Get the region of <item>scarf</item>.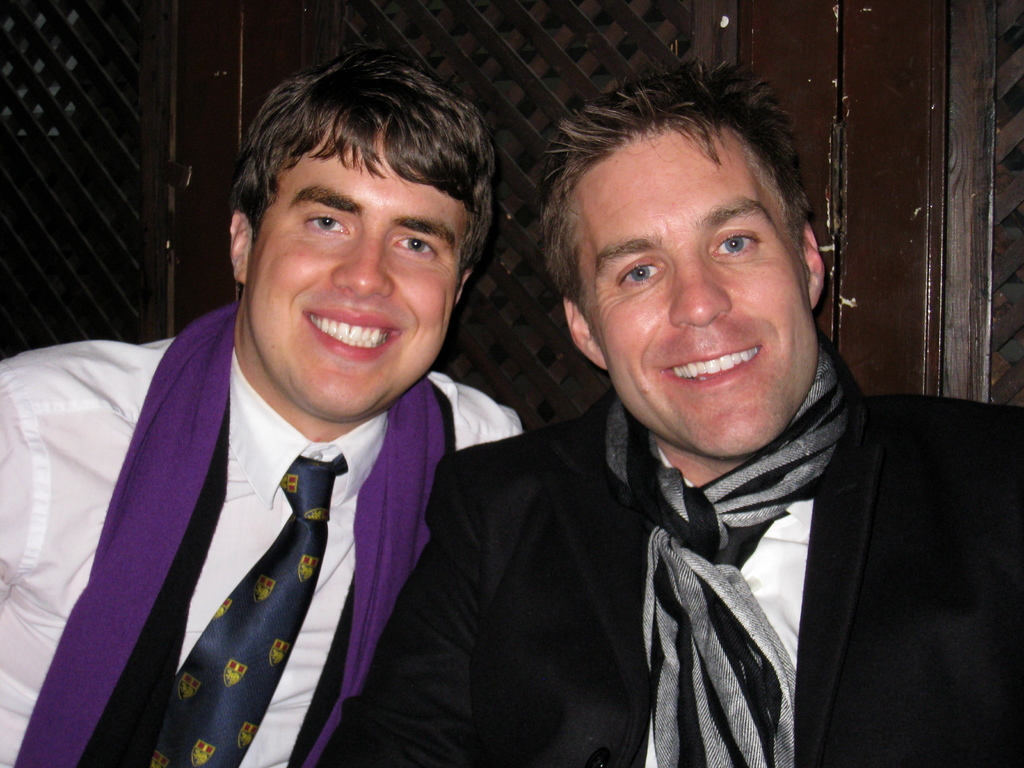
(12,303,449,767).
